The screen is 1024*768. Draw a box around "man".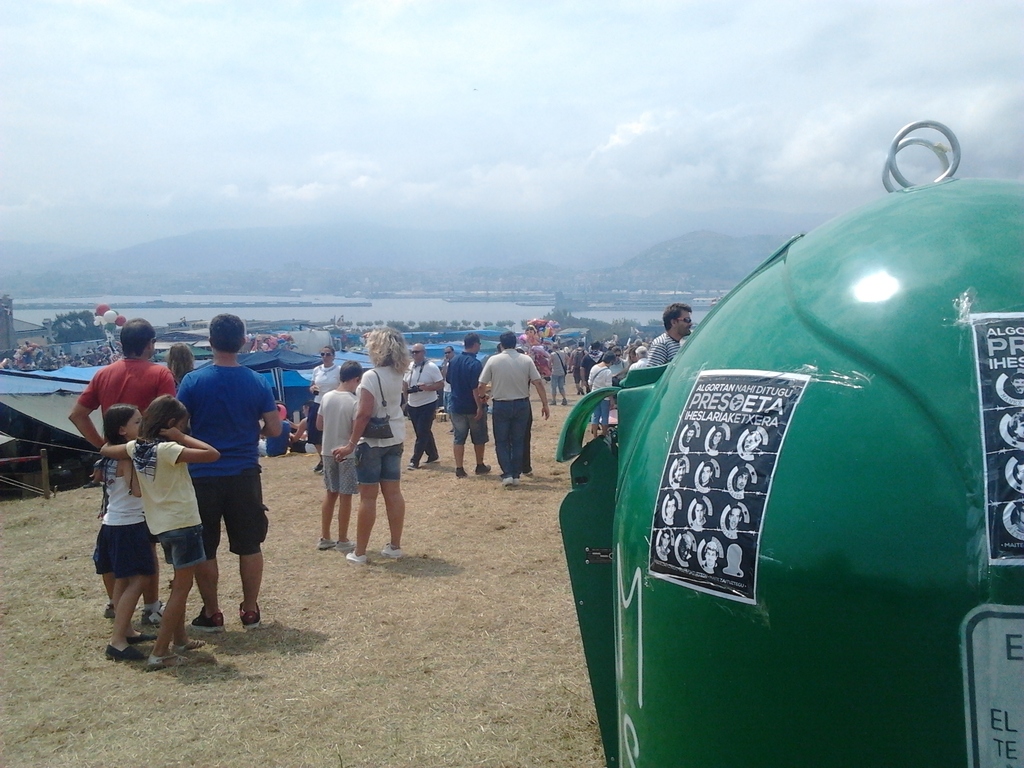
63,323,179,460.
